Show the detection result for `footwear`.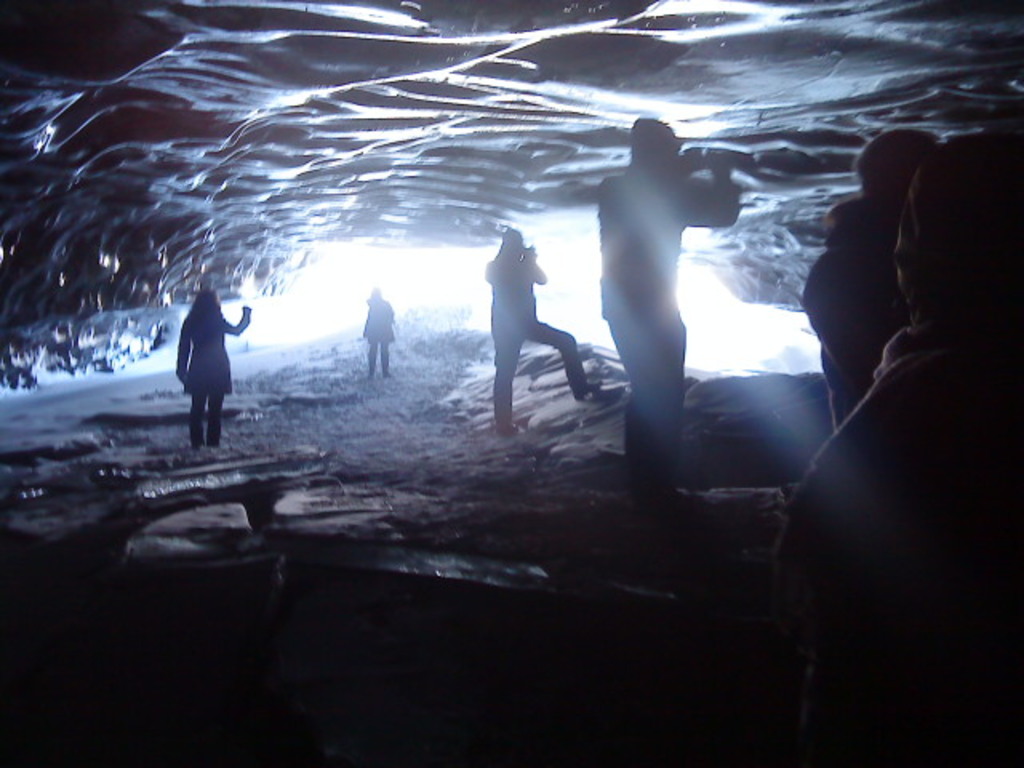
<bbox>493, 418, 523, 434</bbox>.
